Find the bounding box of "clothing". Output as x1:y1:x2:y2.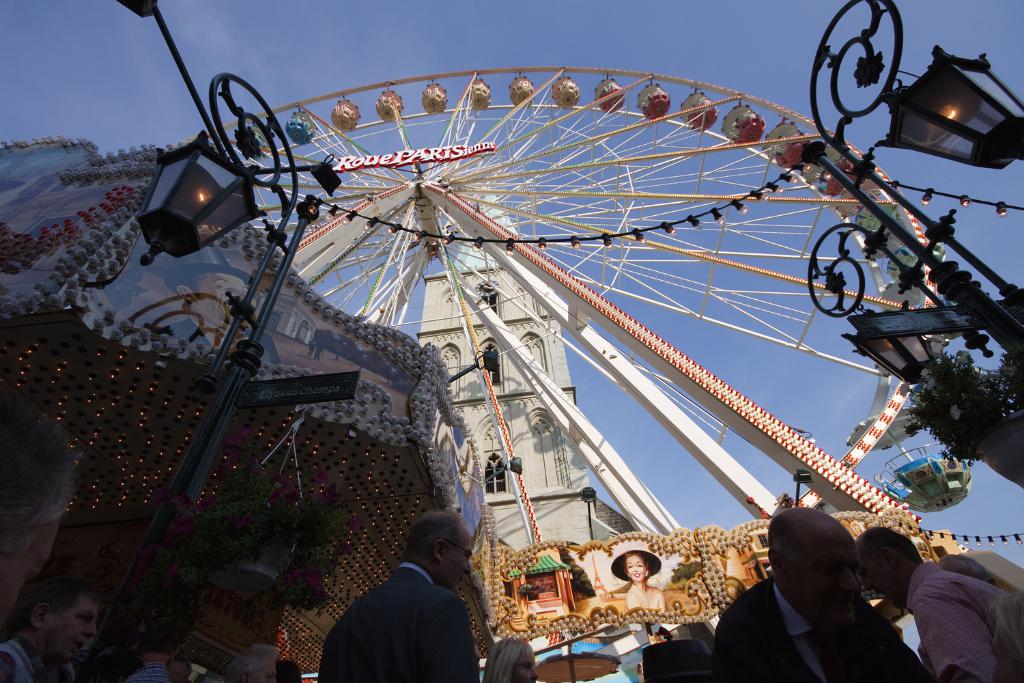
315:343:322:357.
